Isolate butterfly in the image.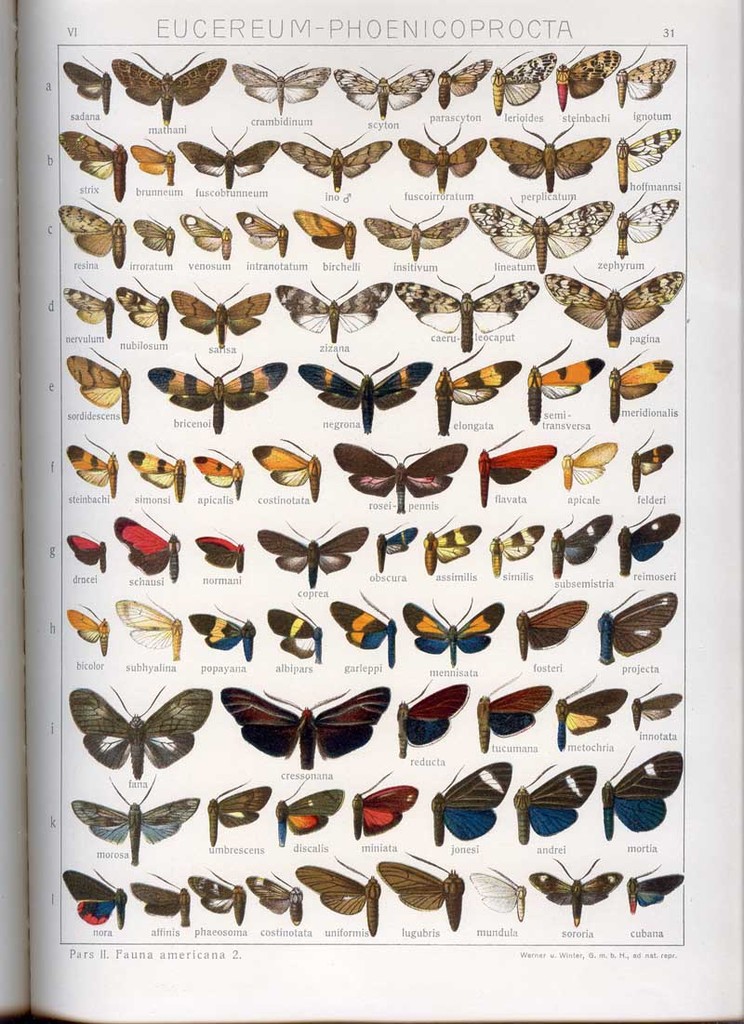
Isolated region: locate(67, 530, 105, 567).
